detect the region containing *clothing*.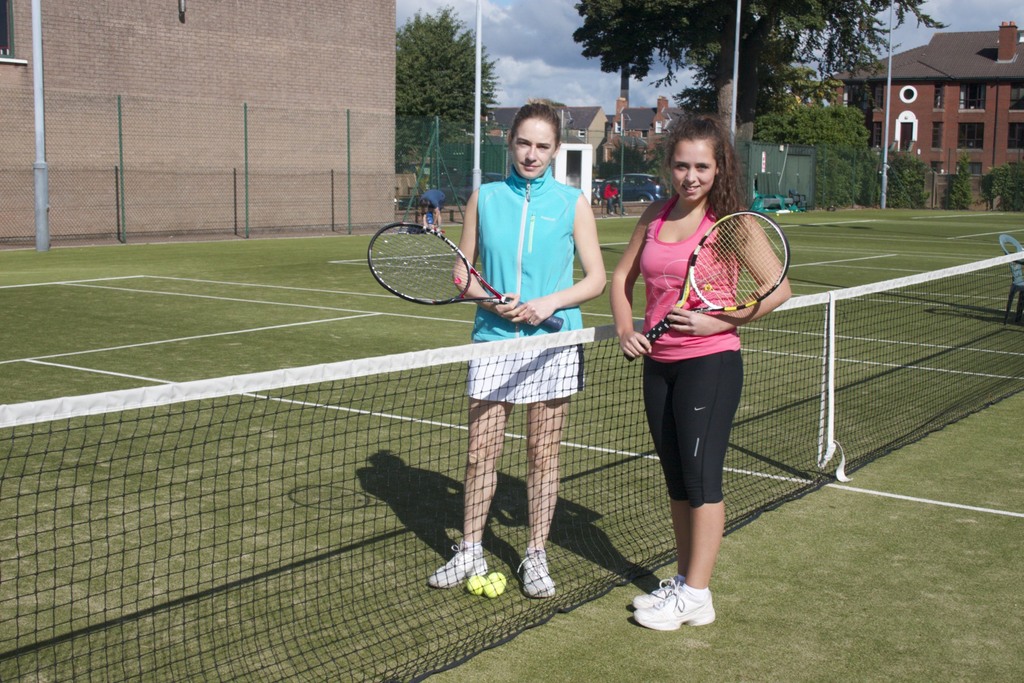
<box>643,186,745,506</box>.
